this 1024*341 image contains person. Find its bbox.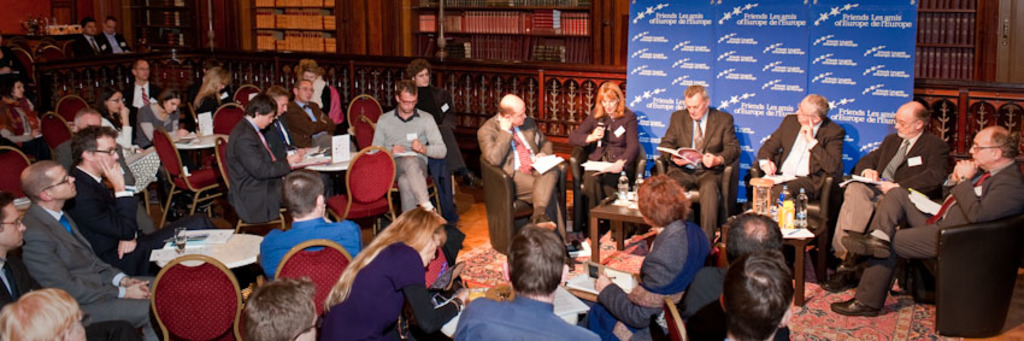
x1=237, y1=277, x2=324, y2=340.
